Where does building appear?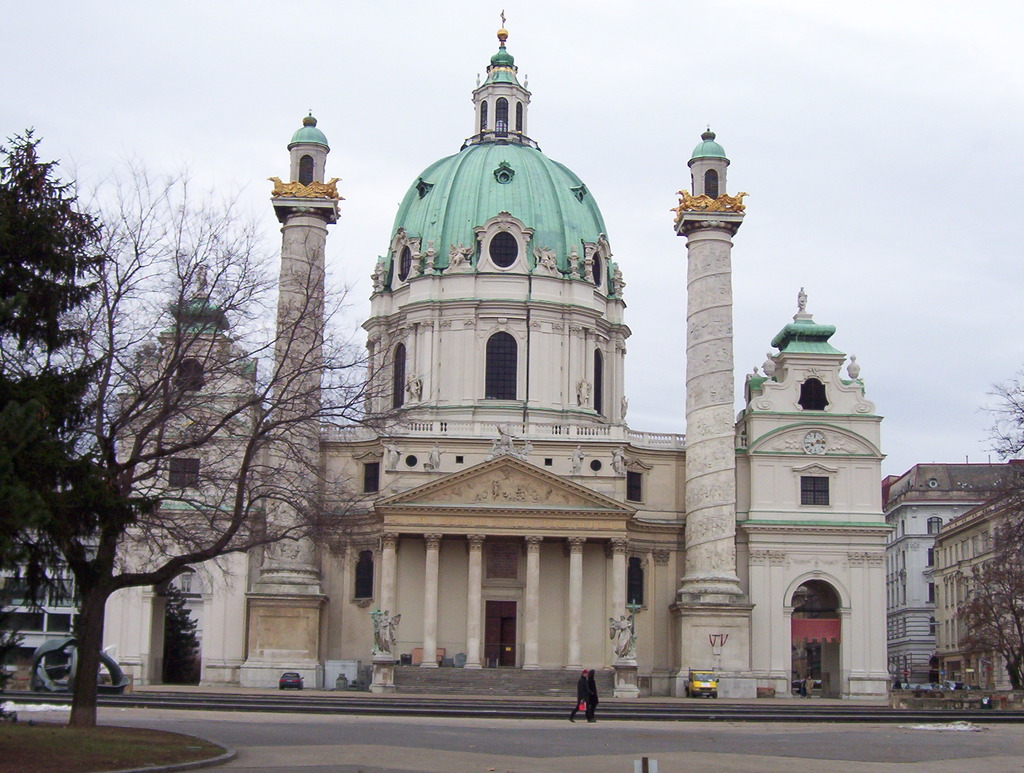
Appears at (left=0, top=526, right=98, bottom=674).
